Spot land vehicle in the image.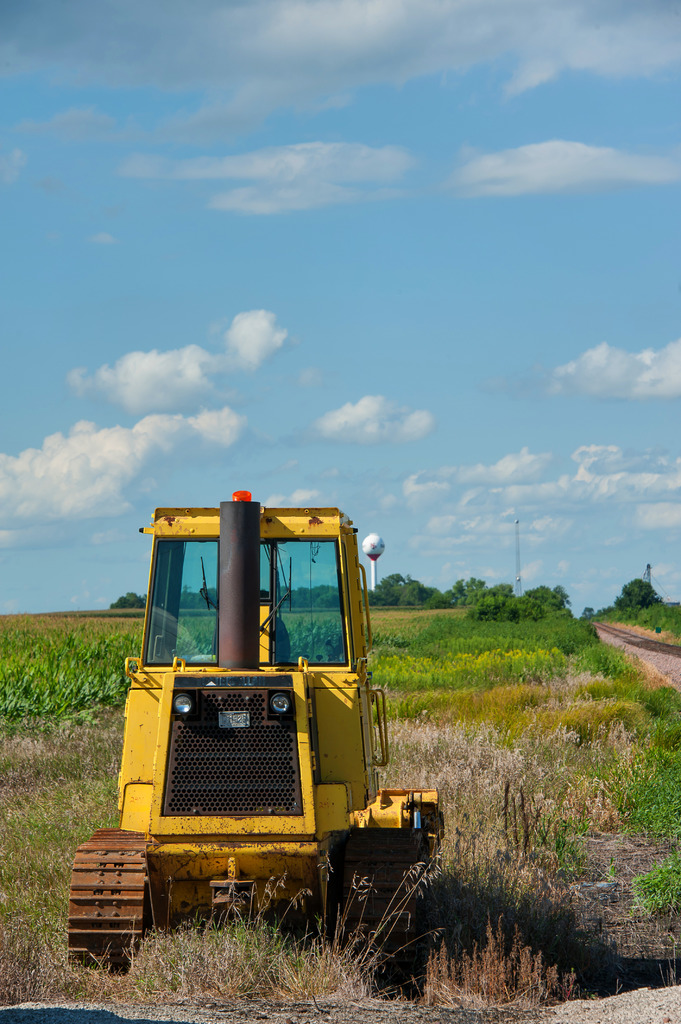
land vehicle found at Rect(106, 509, 433, 966).
